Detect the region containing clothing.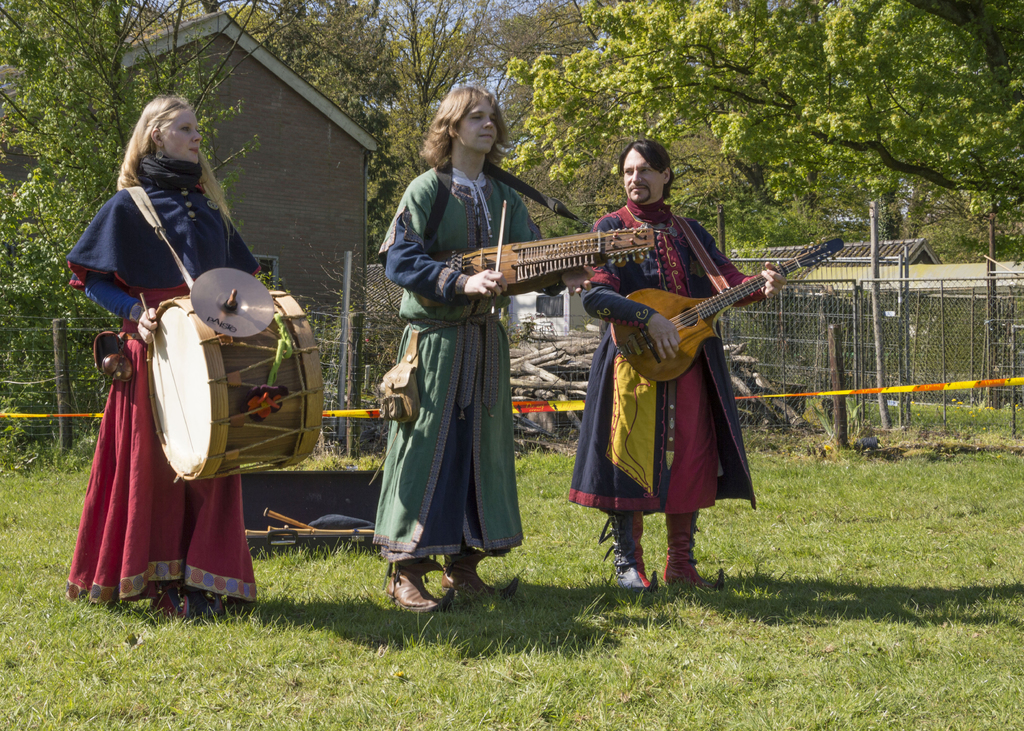
bbox(378, 160, 569, 562).
